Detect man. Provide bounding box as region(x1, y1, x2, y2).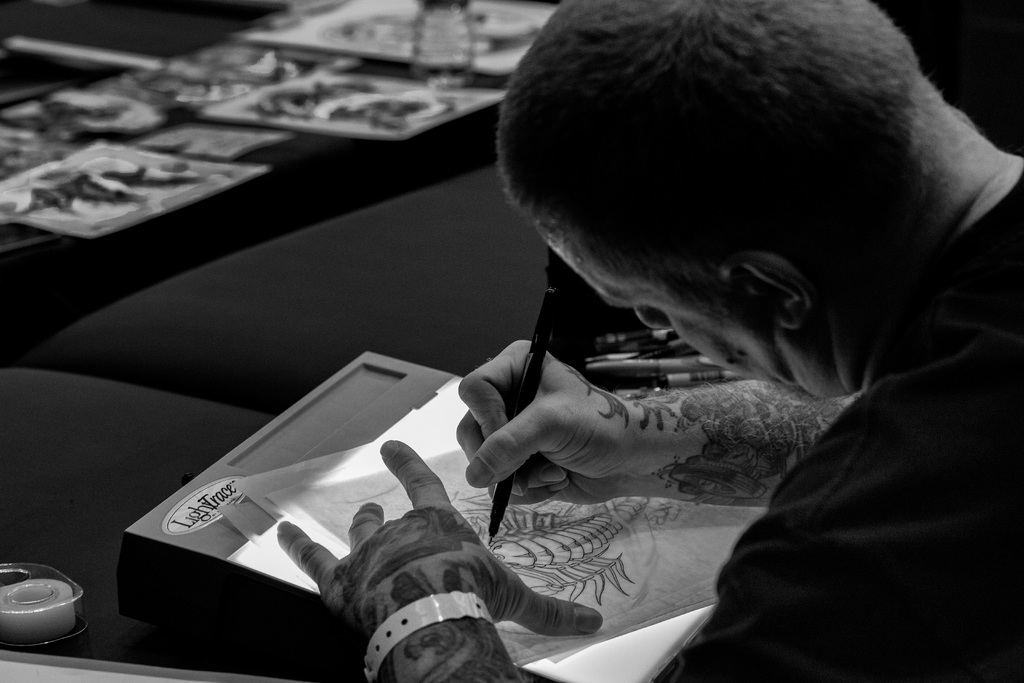
region(286, 0, 1023, 682).
